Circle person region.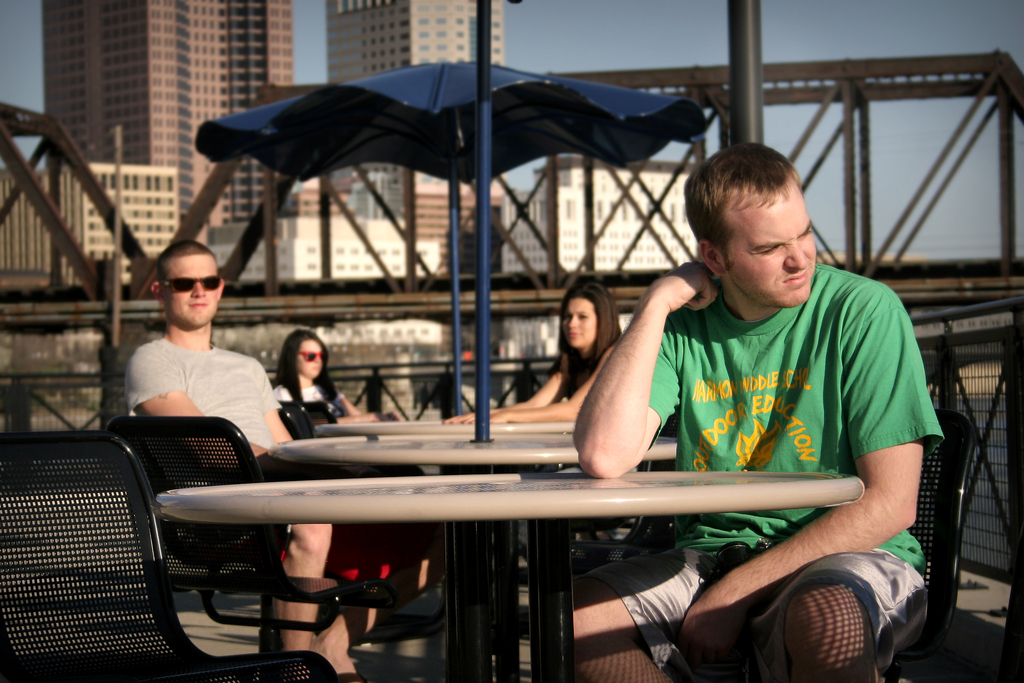
Region: bbox=(136, 225, 383, 682).
